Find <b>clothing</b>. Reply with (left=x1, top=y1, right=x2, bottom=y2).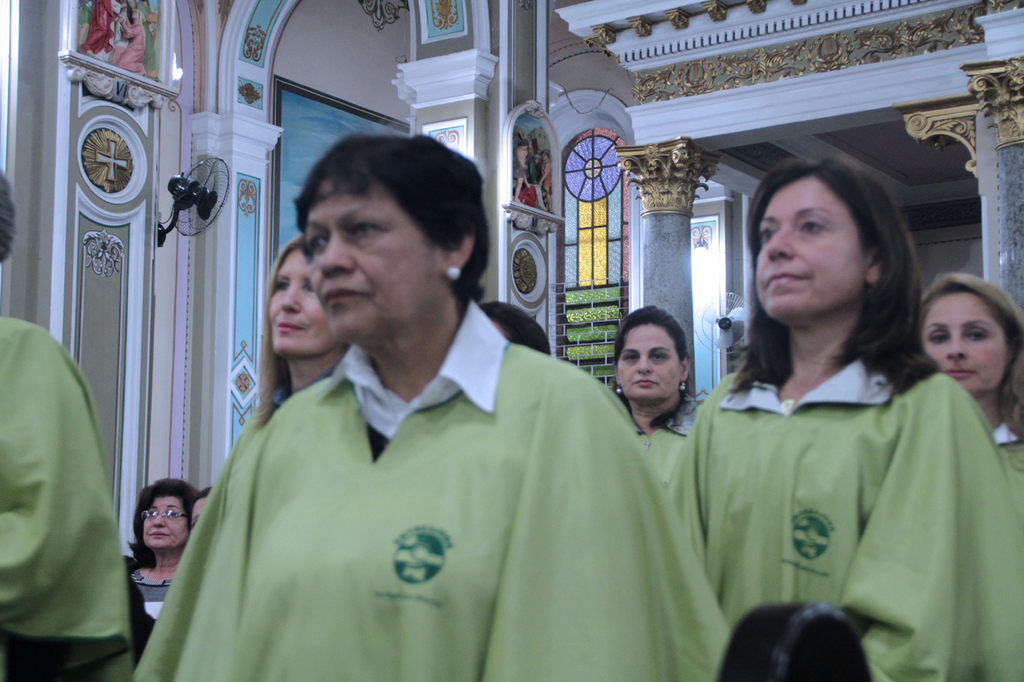
(left=663, top=361, right=1023, bottom=681).
